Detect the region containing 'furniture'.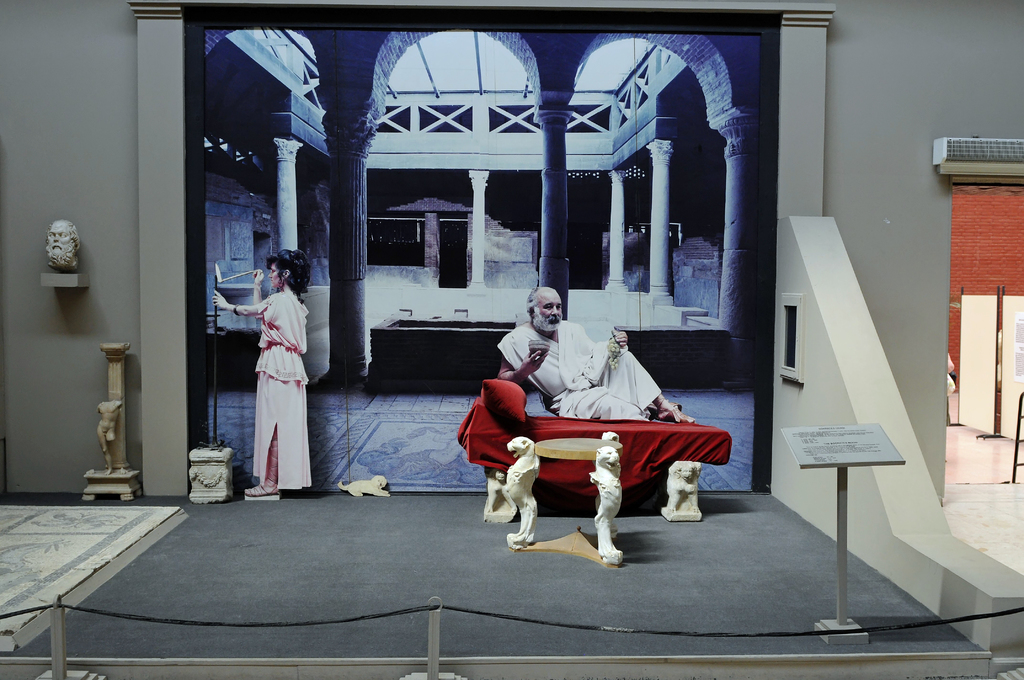
<region>509, 432, 625, 563</region>.
